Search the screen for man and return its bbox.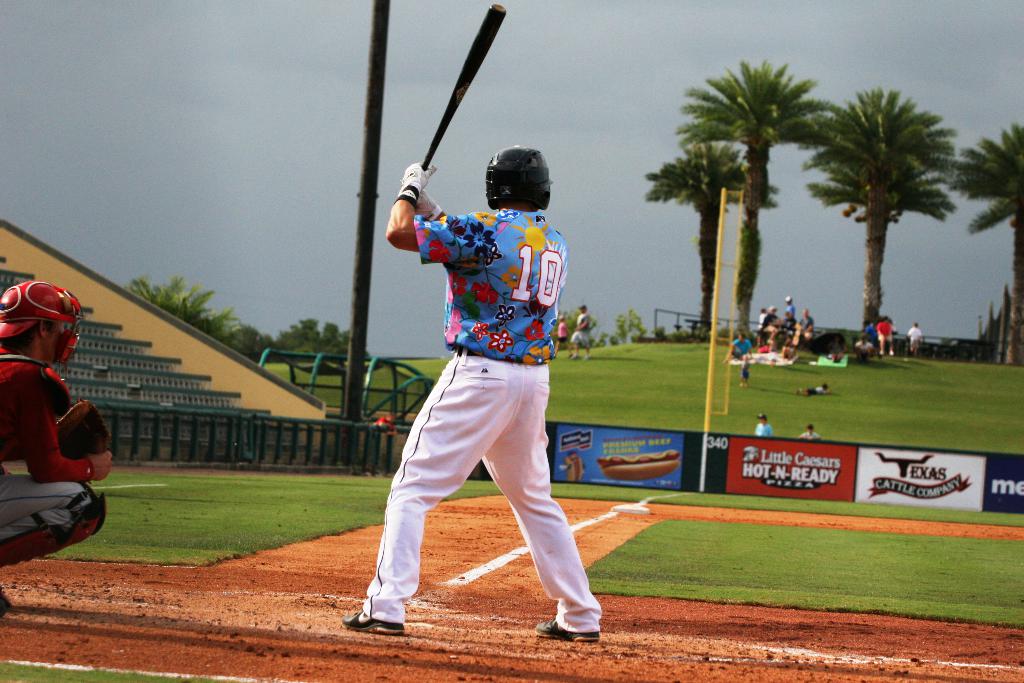
Found: (906, 322, 924, 356).
